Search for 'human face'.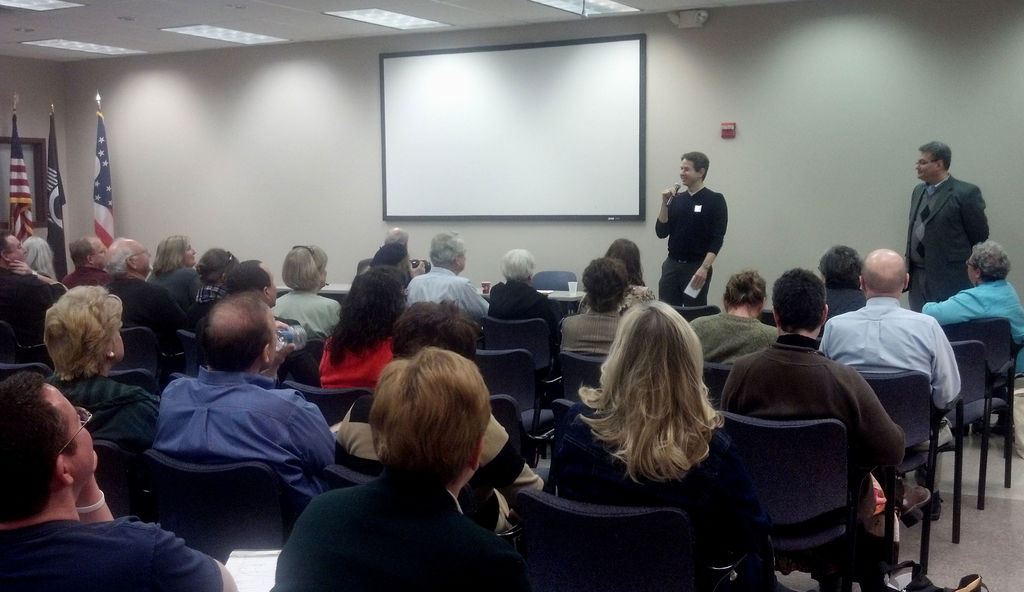
Found at [left=108, top=331, right=130, bottom=358].
